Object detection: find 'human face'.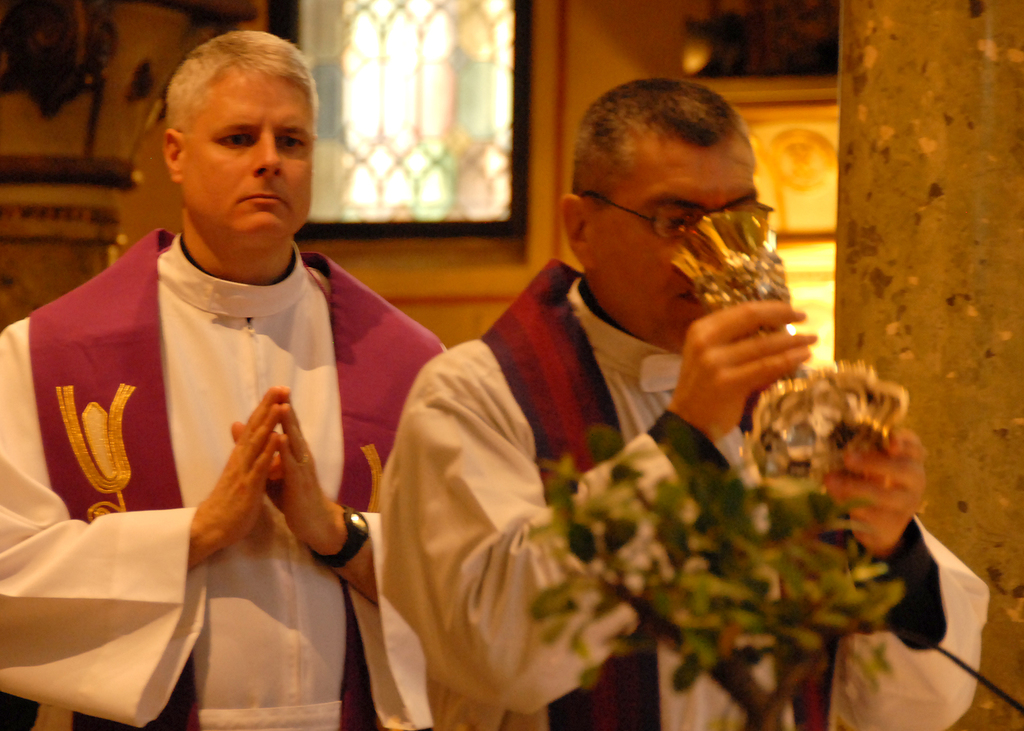
x1=596, y1=132, x2=755, y2=355.
